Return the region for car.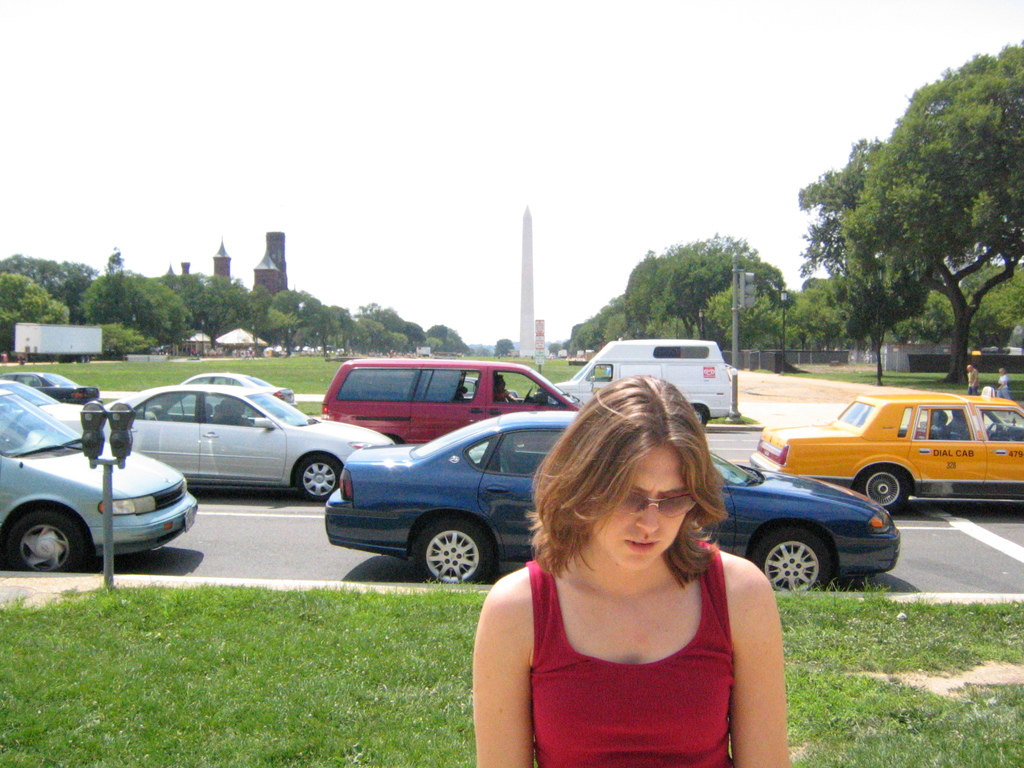
753:396:1023:518.
